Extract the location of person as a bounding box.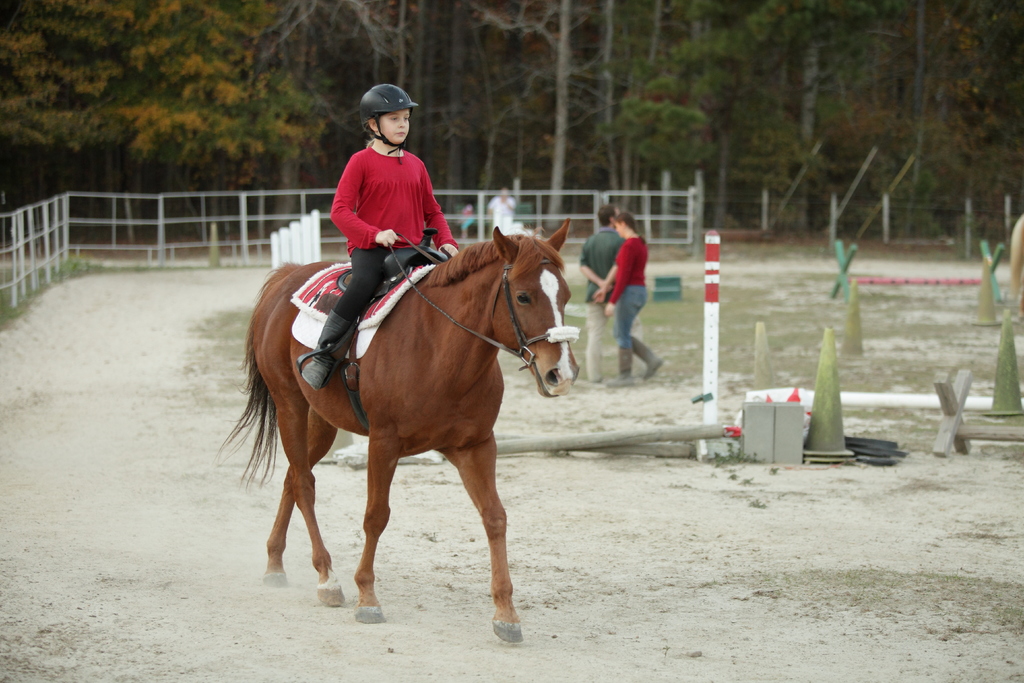
456,201,476,242.
